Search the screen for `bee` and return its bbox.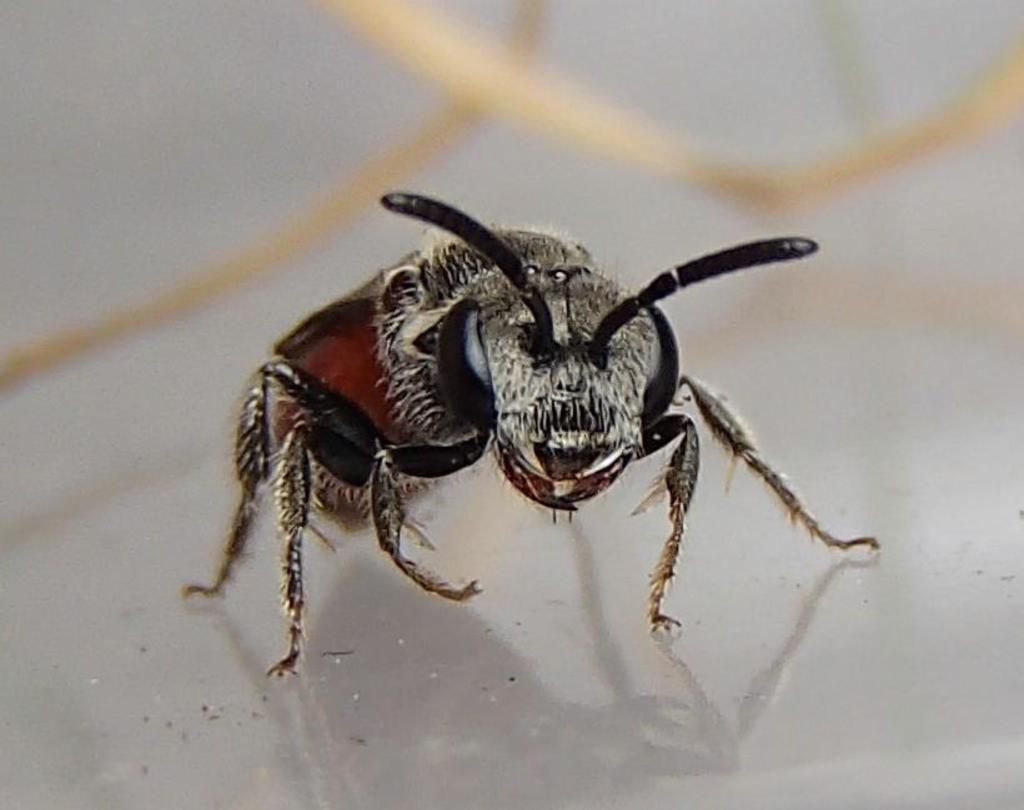
Found: box(181, 178, 892, 680).
